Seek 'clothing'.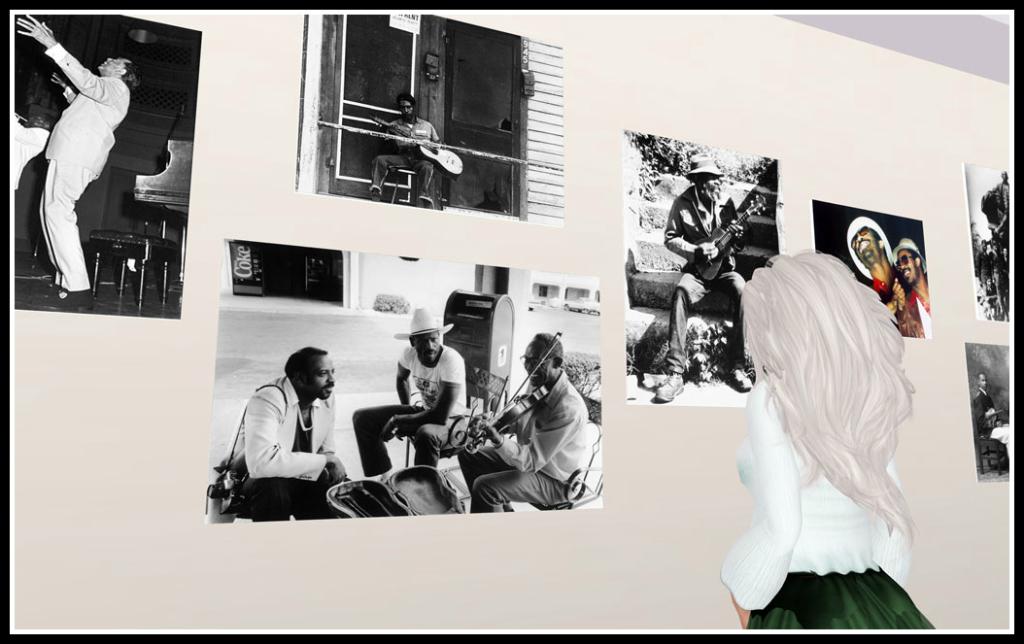
region(367, 119, 434, 193).
